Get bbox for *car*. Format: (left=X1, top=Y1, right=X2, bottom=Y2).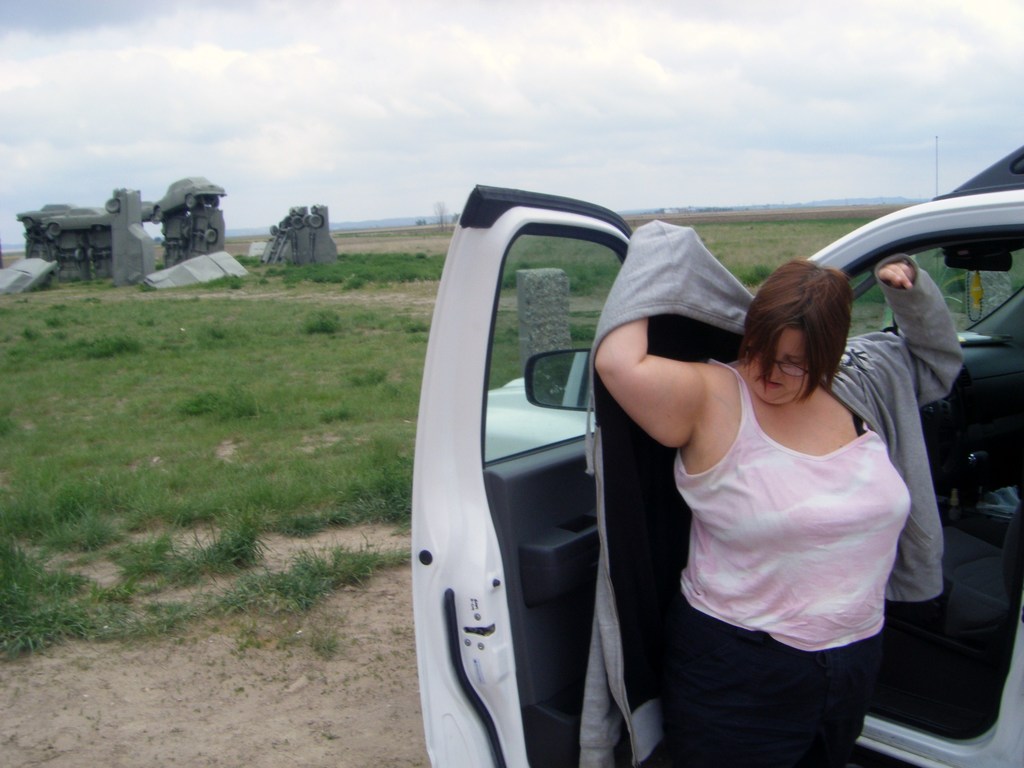
(left=408, top=143, right=1023, bottom=767).
